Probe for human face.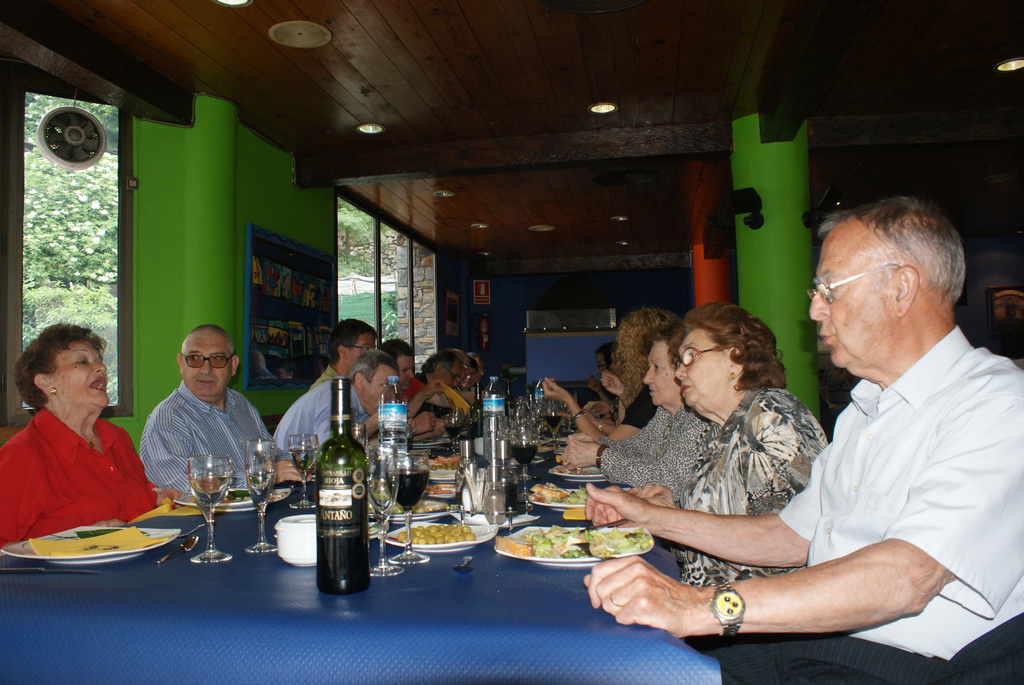
Probe result: box=[810, 233, 887, 368].
